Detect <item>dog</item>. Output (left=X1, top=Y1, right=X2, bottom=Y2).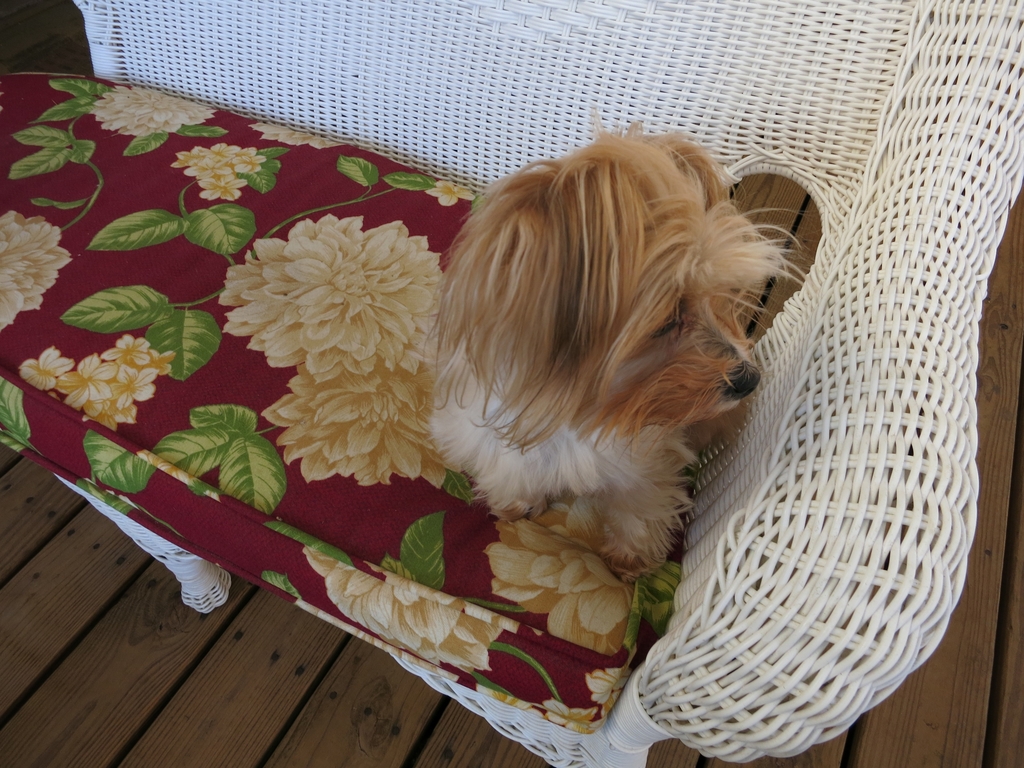
(left=424, top=102, right=812, bottom=591).
